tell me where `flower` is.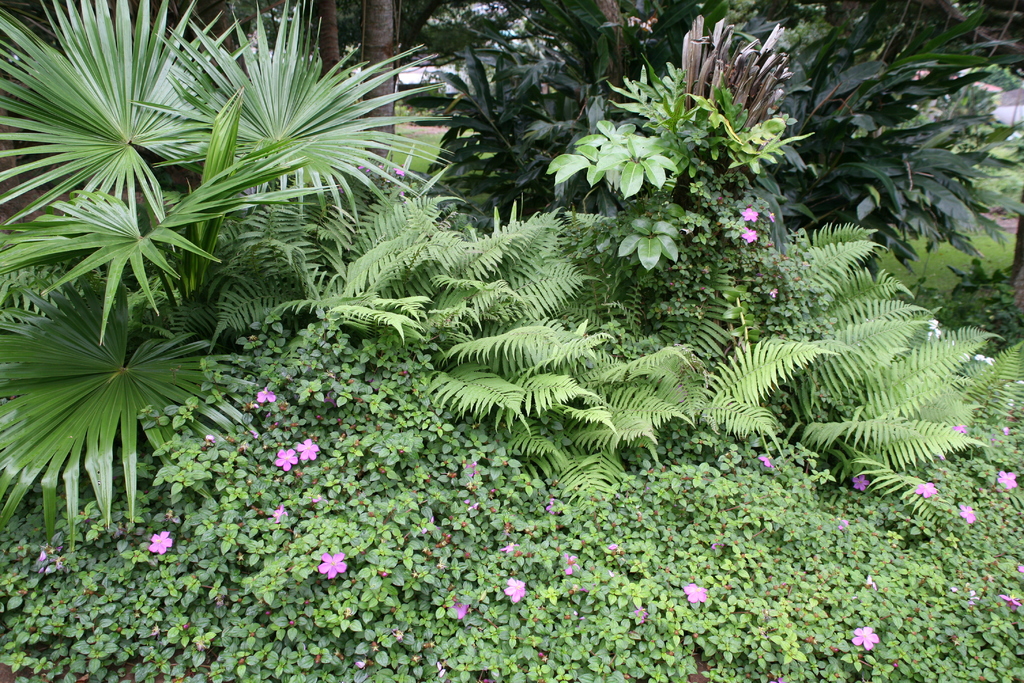
`flower` is at rect(273, 449, 297, 474).
